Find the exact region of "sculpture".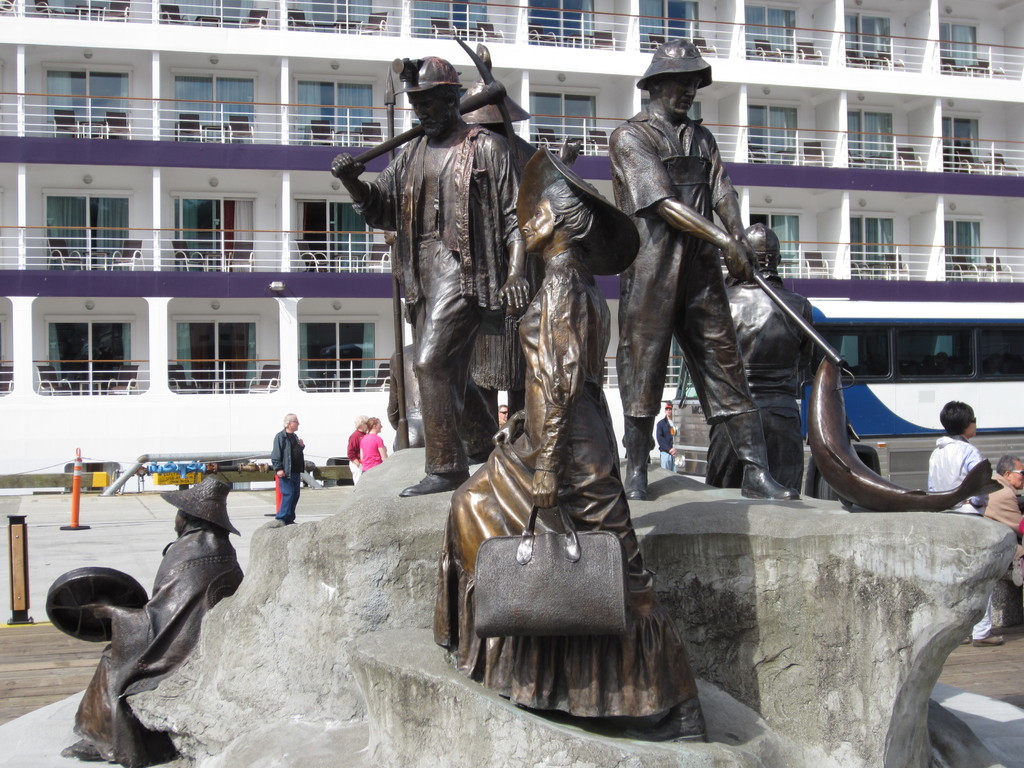
Exact region: crop(602, 40, 847, 503).
